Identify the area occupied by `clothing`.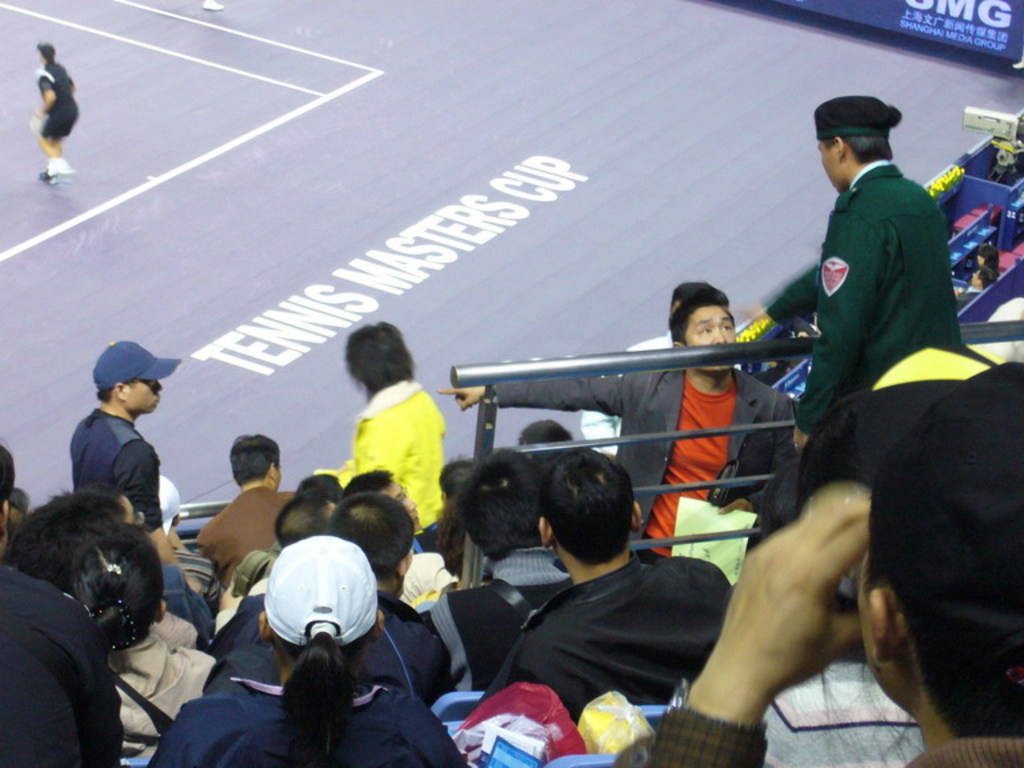
Area: <bbox>3, 561, 132, 767</bbox>.
